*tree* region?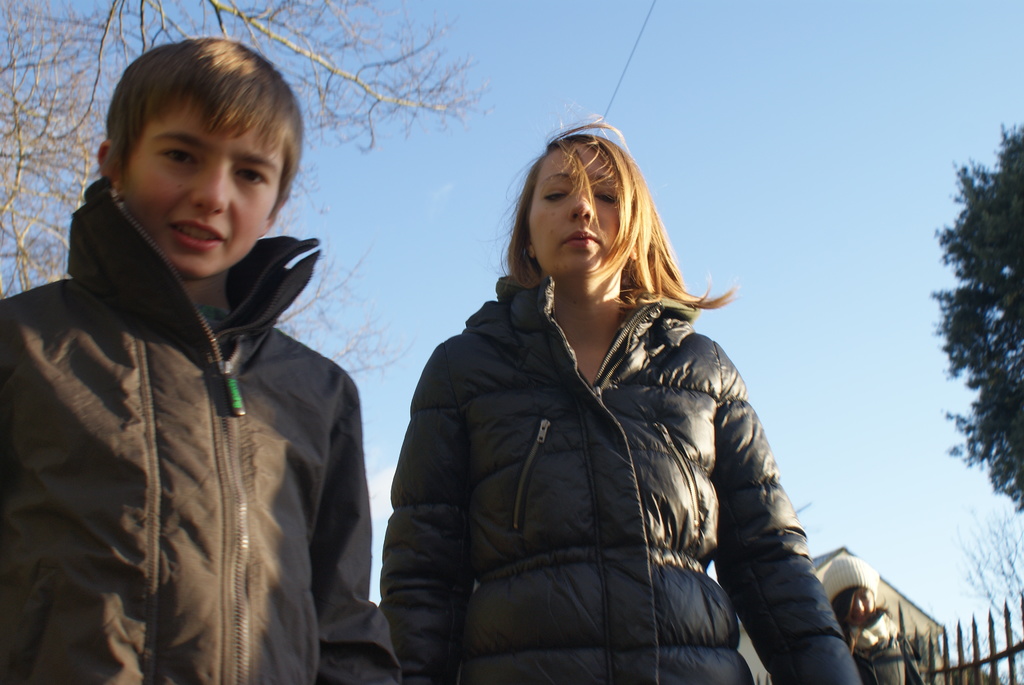
{"left": 0, "top": 0, "right": 497, "bottom": 304}
